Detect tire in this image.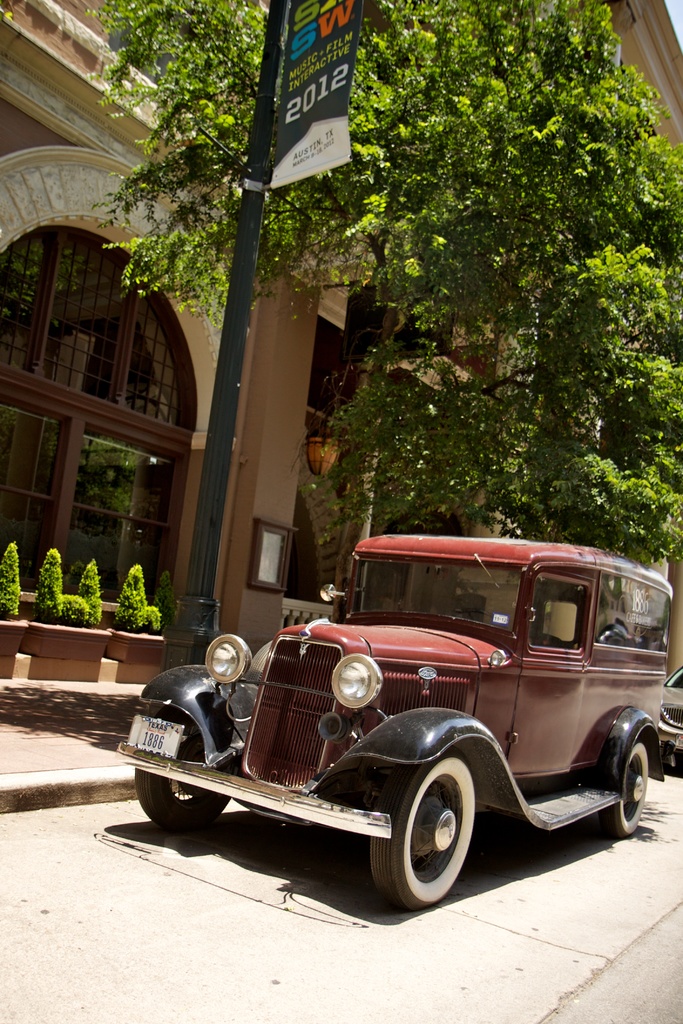
Detection: (left=606, top=743, right=650, bottom=830).
